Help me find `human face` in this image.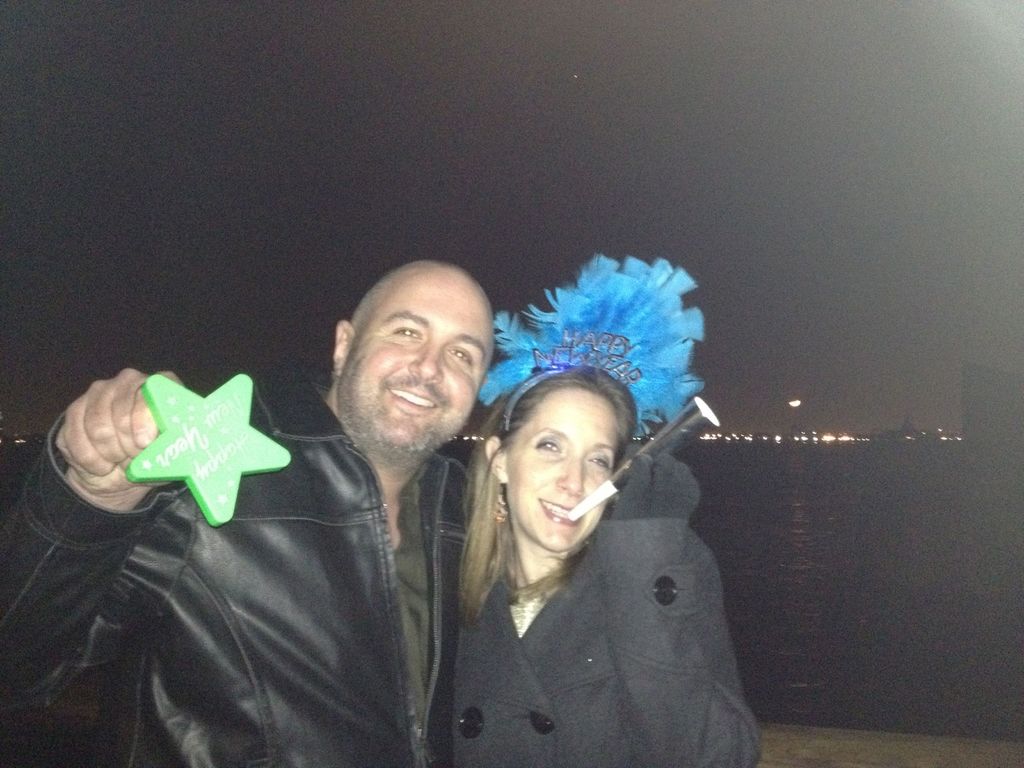
Found it: 353,285,496,448.
